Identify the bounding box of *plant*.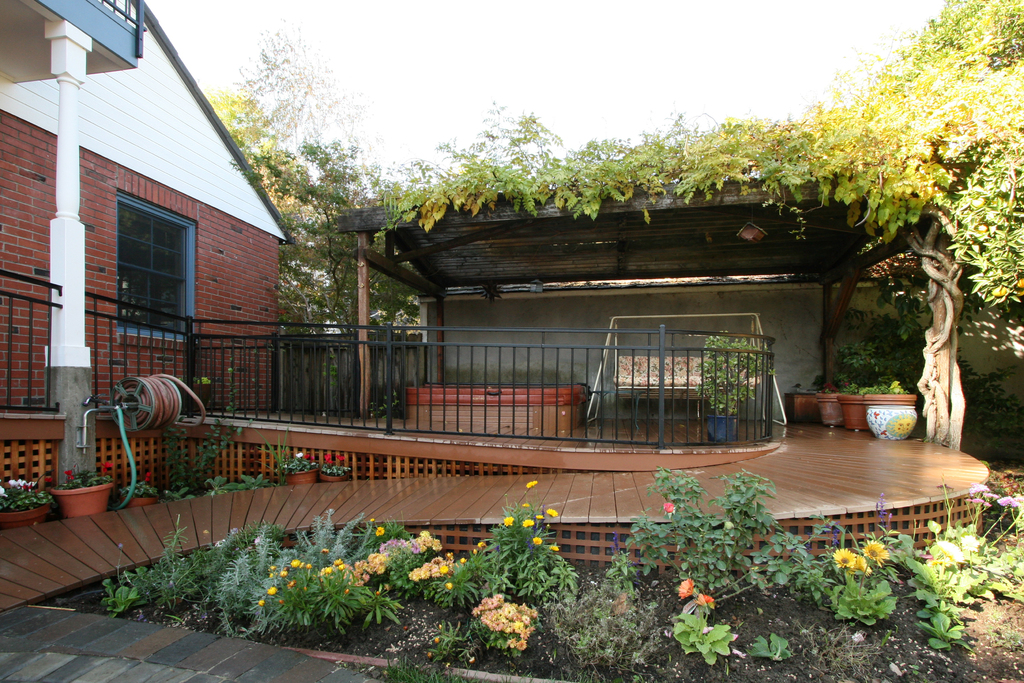
<bbox>463, 587, 556, 661</bbox>.
